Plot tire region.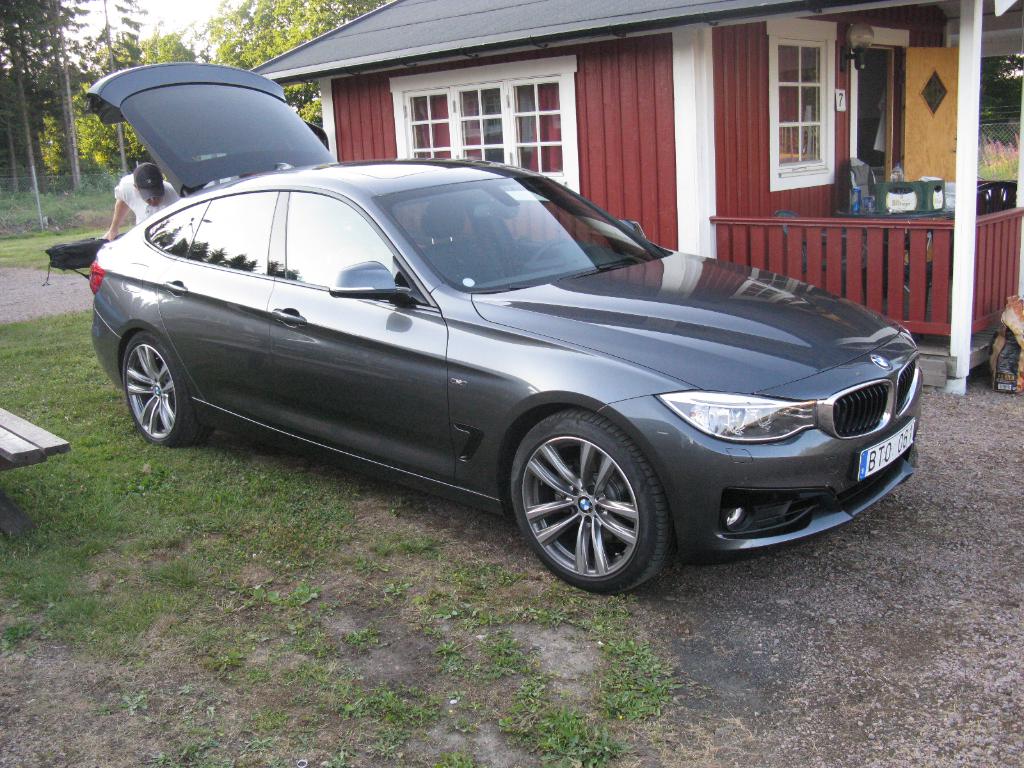
Plotted at x1=513 y1=416 x2=663 y2=598.
